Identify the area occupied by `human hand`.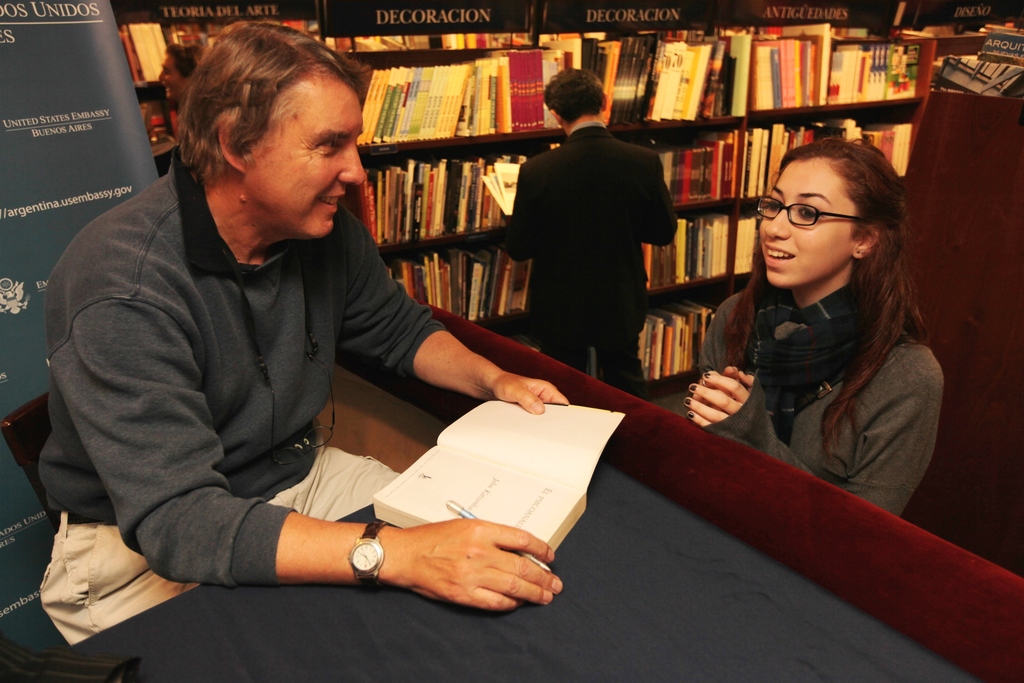
Area: box(485, 369, 573, 418).
